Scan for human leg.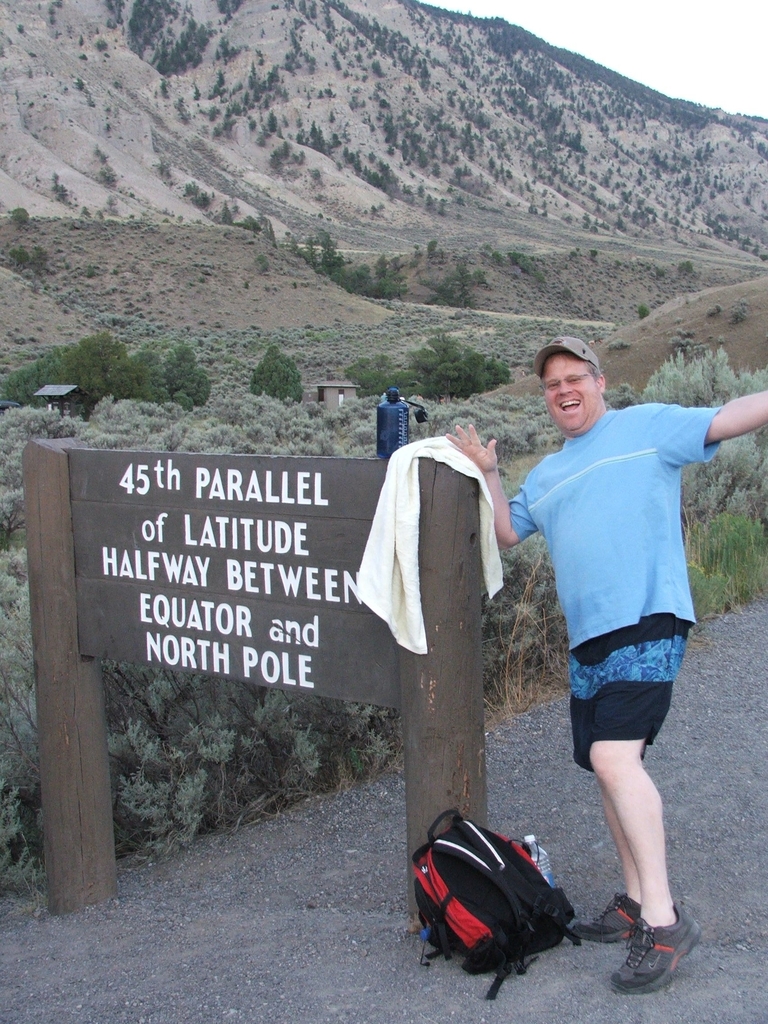
Scan result: Rect(570, 641, 644, 941).
